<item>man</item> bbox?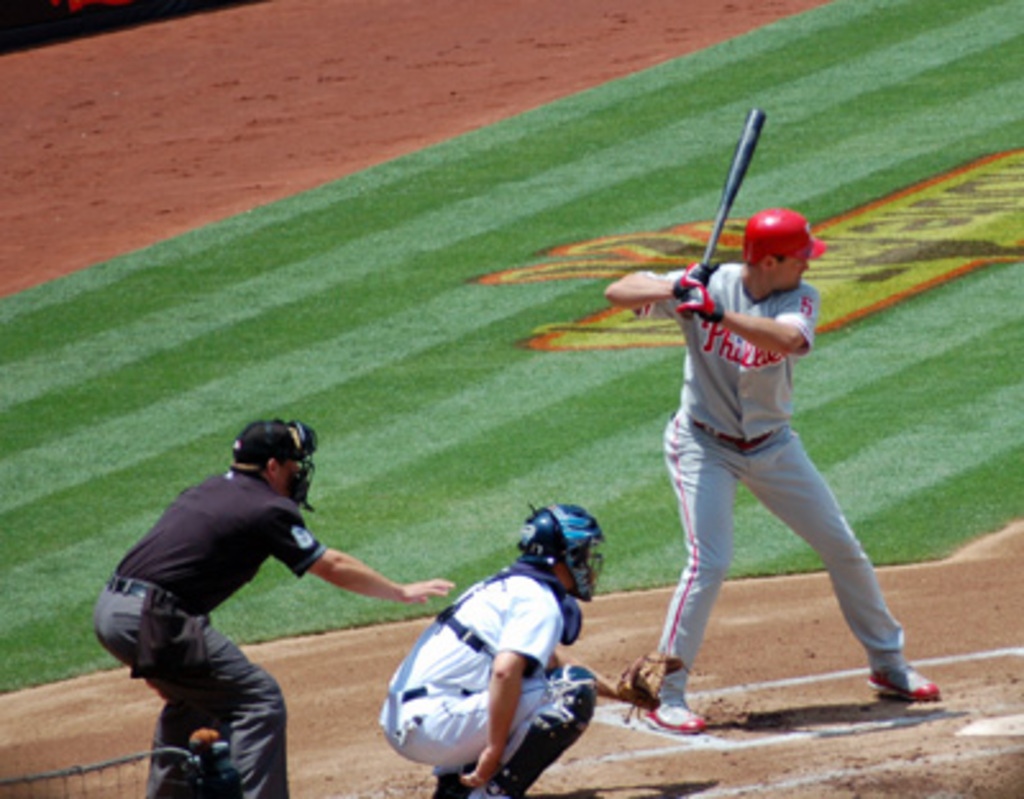
bbox(599, 210, 942, 735)
